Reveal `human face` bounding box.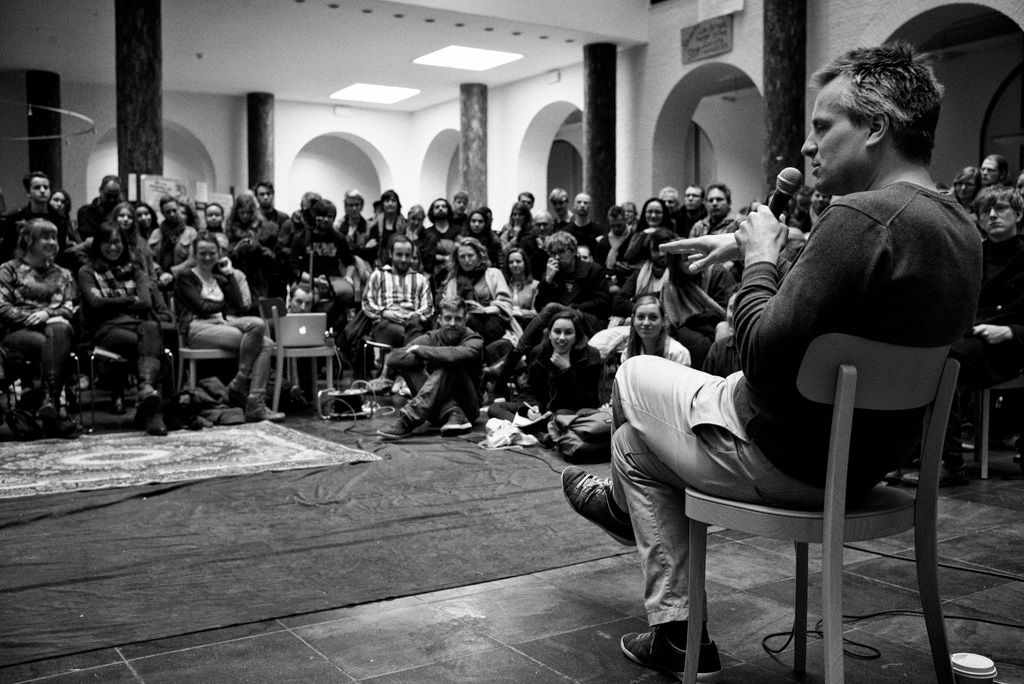
Revealed: 710:188:730:213.
